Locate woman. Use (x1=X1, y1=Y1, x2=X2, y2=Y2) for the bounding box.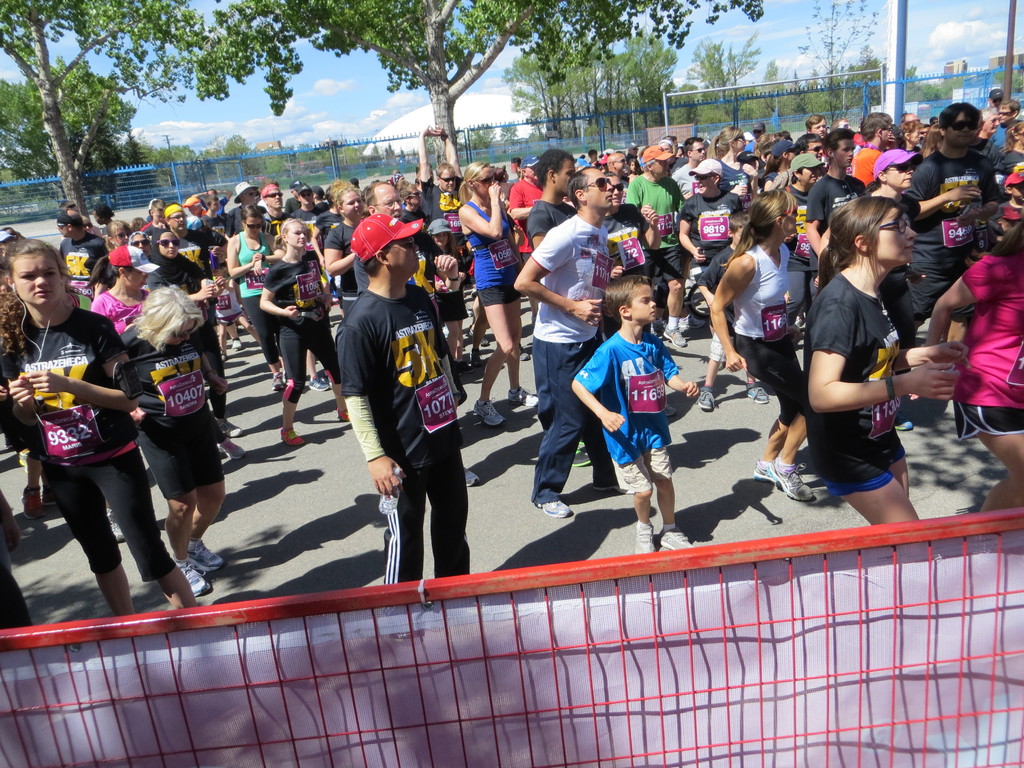
(x1=145, y1=229, x2=242, y2=436).
